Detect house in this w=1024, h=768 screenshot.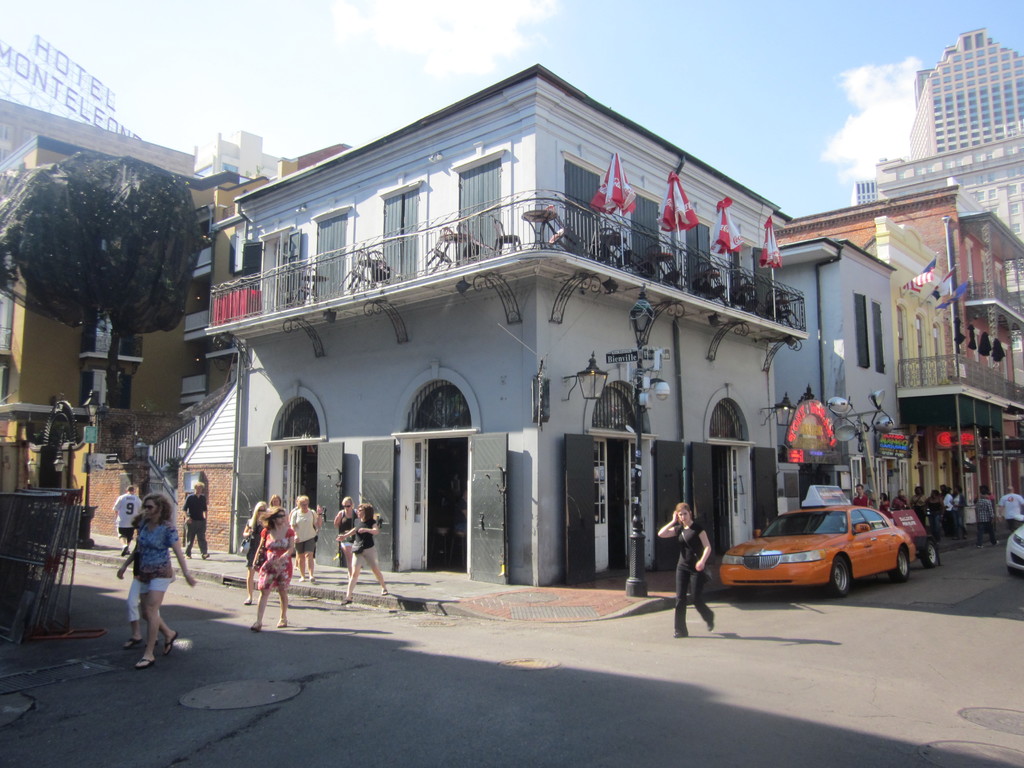
Detection: (787, 177, 1023, 531).
